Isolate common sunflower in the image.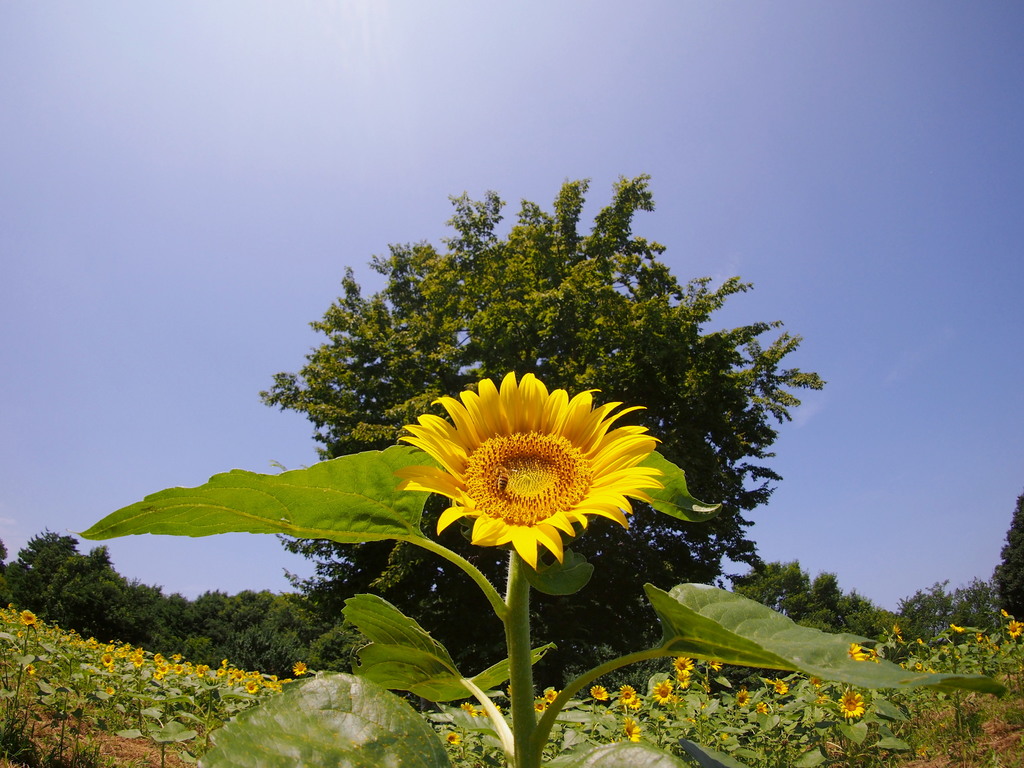
Isolated region: <region>532, 699, 546, 715</region>.
